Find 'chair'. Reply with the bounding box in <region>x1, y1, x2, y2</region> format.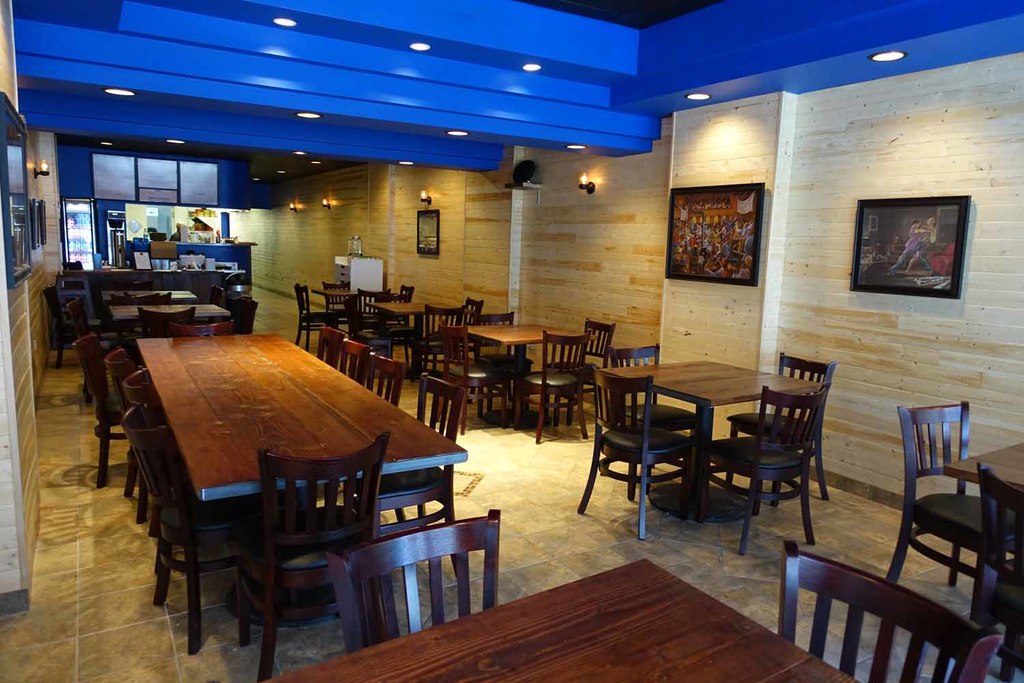
<region>78, 331, 134, 490</region>.
